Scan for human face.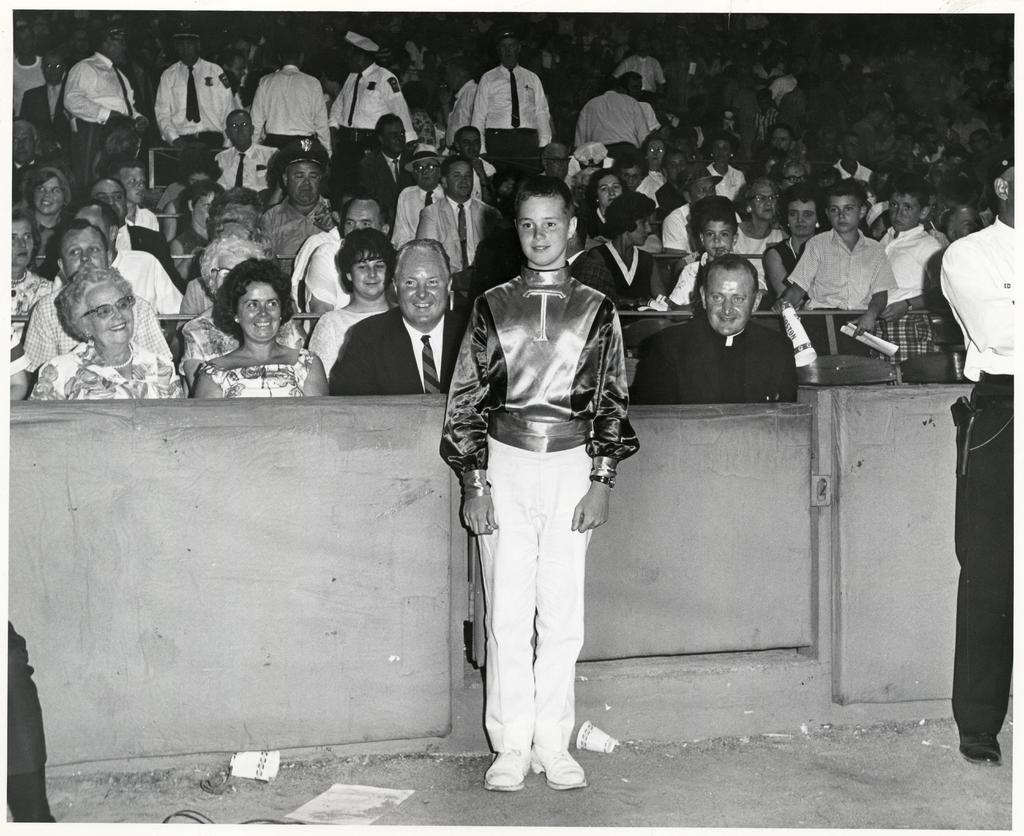
Scan result: rect(86, 284, 134, 344).
